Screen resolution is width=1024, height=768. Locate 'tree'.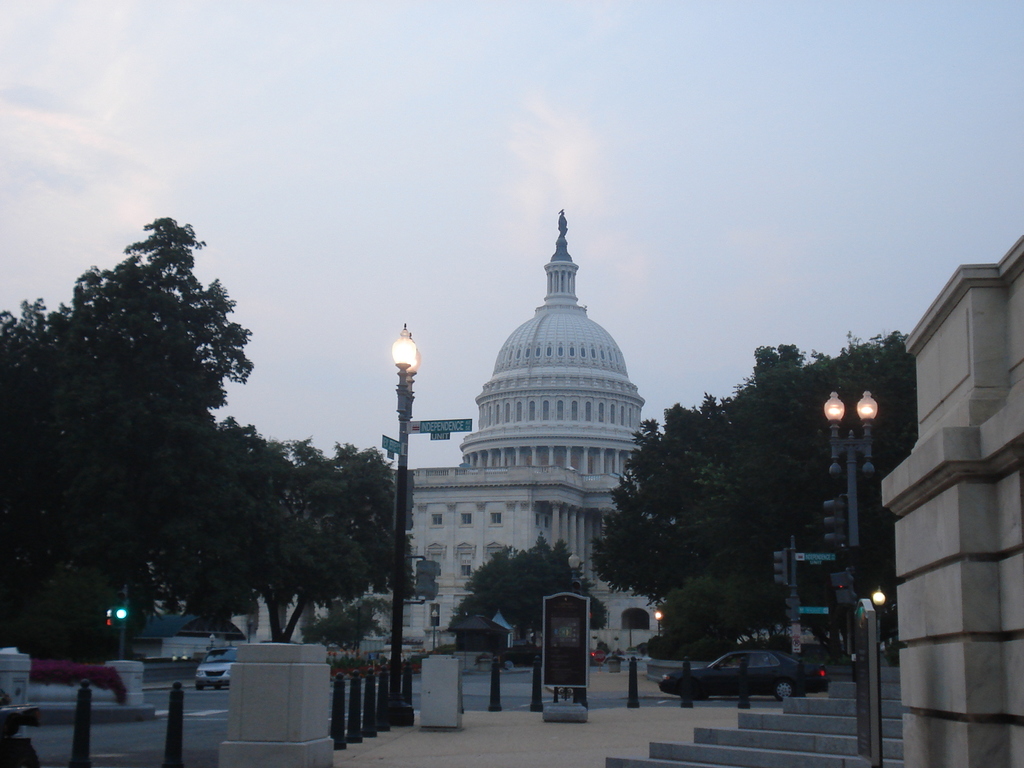
(x1=106, y1=383, x2=260, y2=621).
